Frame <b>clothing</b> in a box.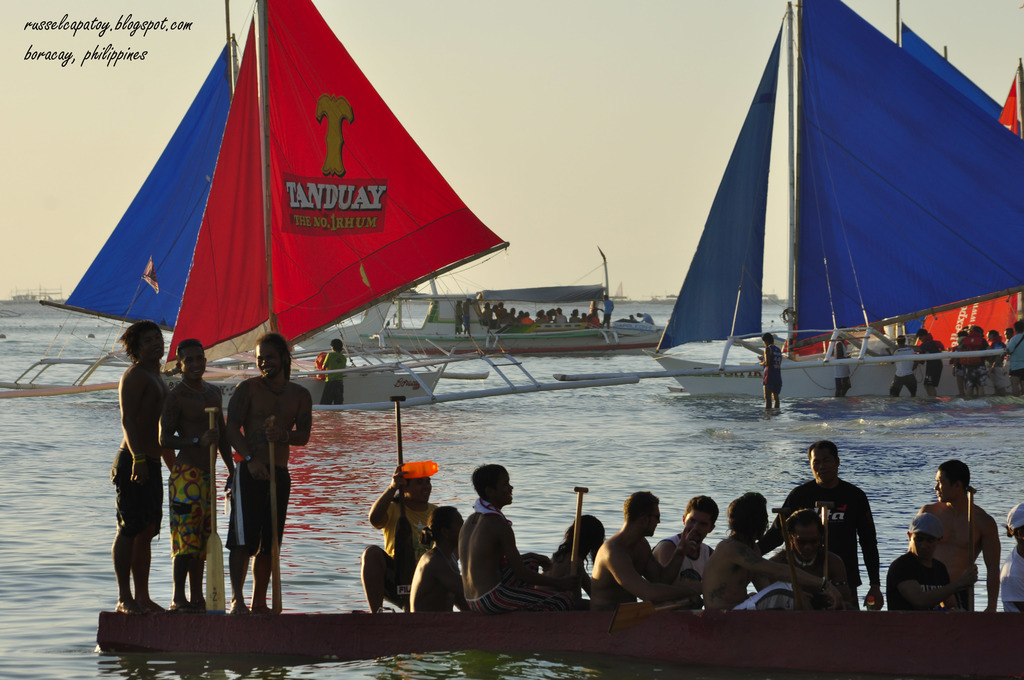
crop(929, 337, 942, 378).
